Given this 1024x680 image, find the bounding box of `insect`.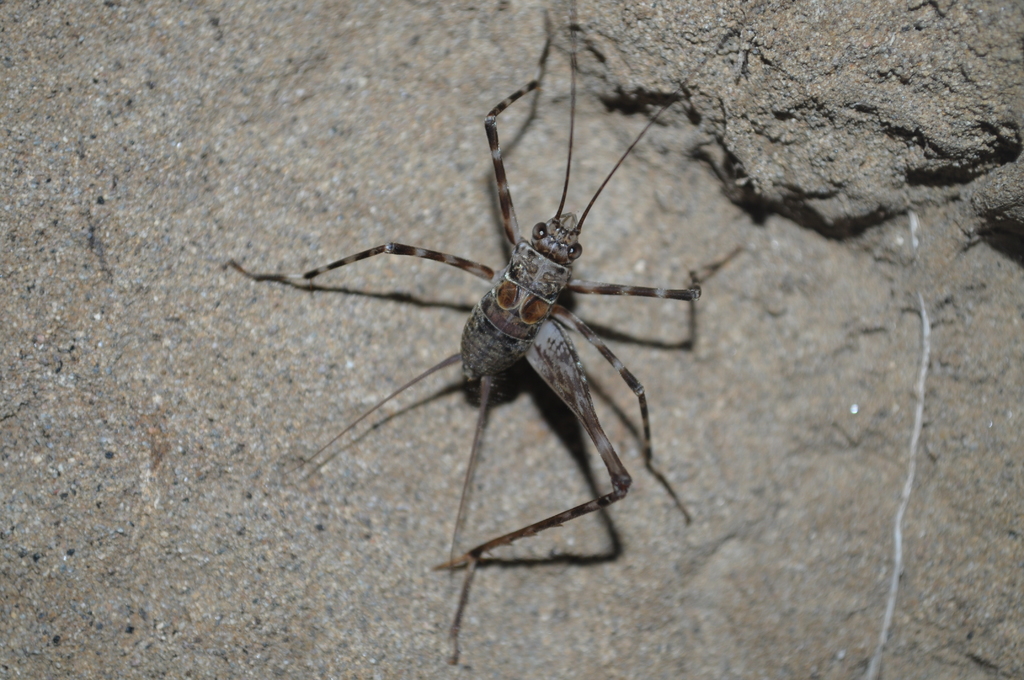
217/1/748/667.
